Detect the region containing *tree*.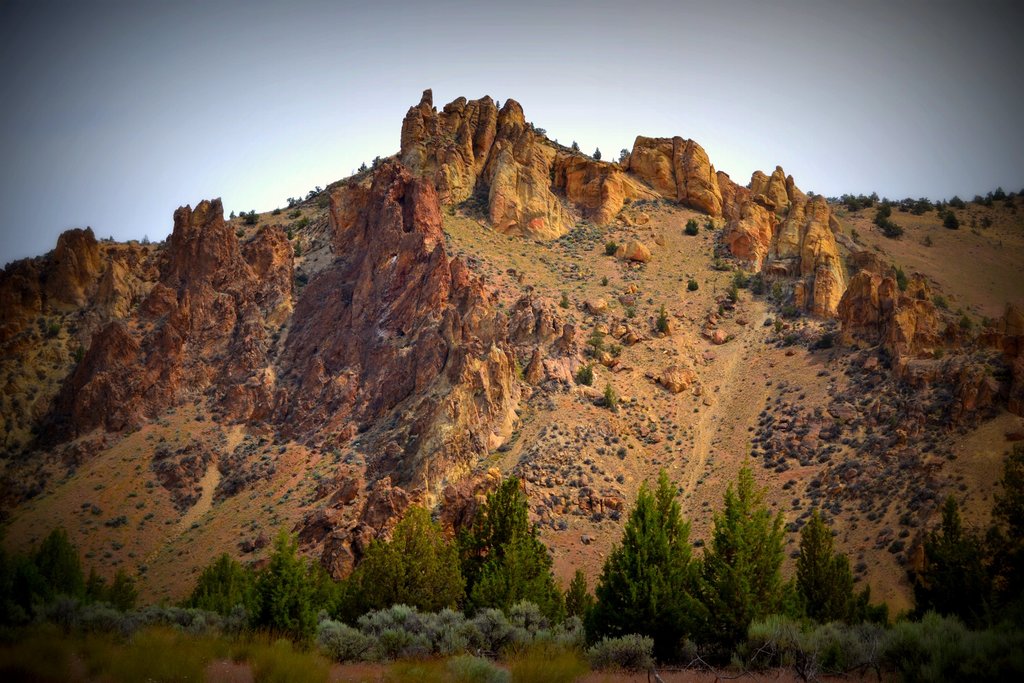
934, 494, 978, 630.
